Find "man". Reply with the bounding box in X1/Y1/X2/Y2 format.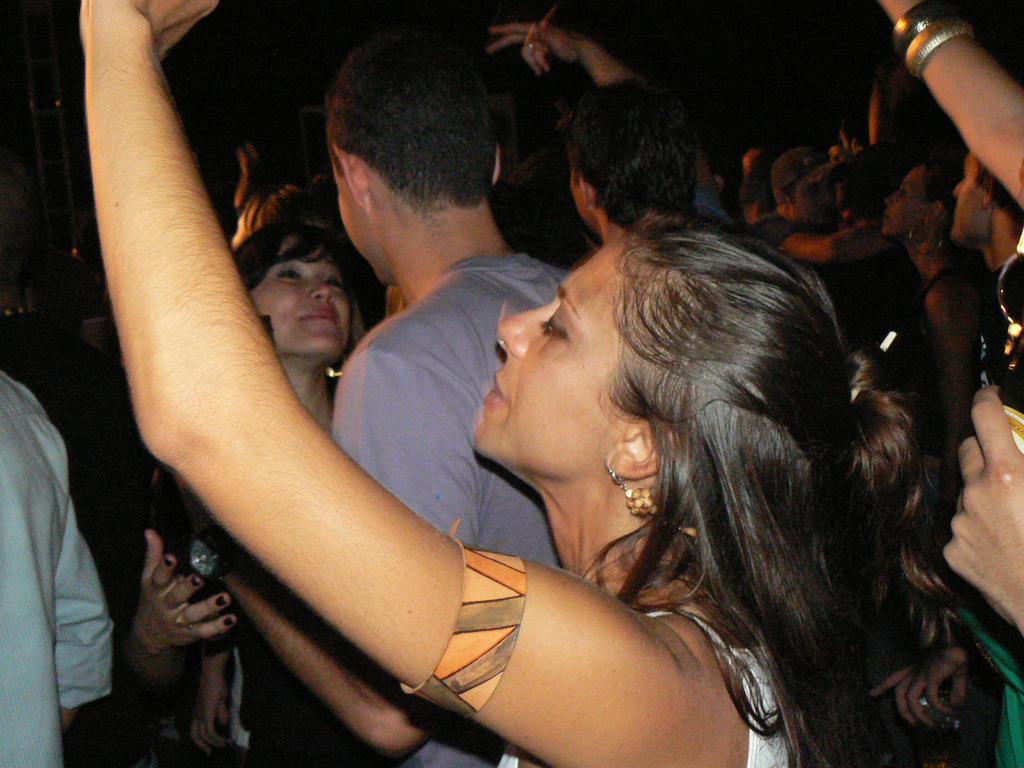
894/157/1023/767.
